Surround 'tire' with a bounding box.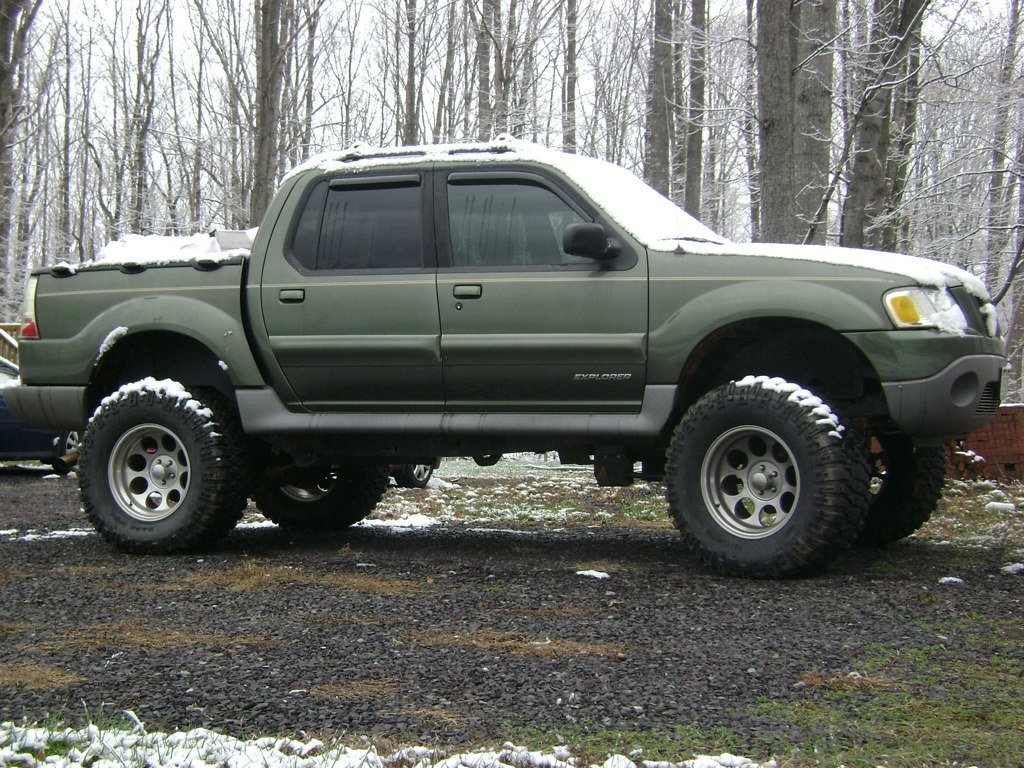
l=393, t=462, r=434, b=487.
